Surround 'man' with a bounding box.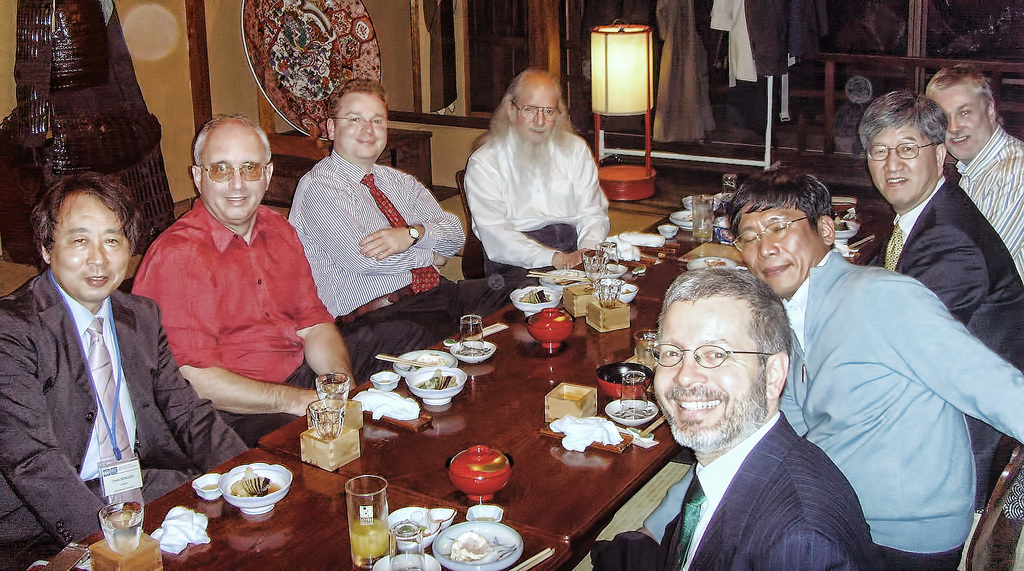
rect(0, 170, 250, 570).
